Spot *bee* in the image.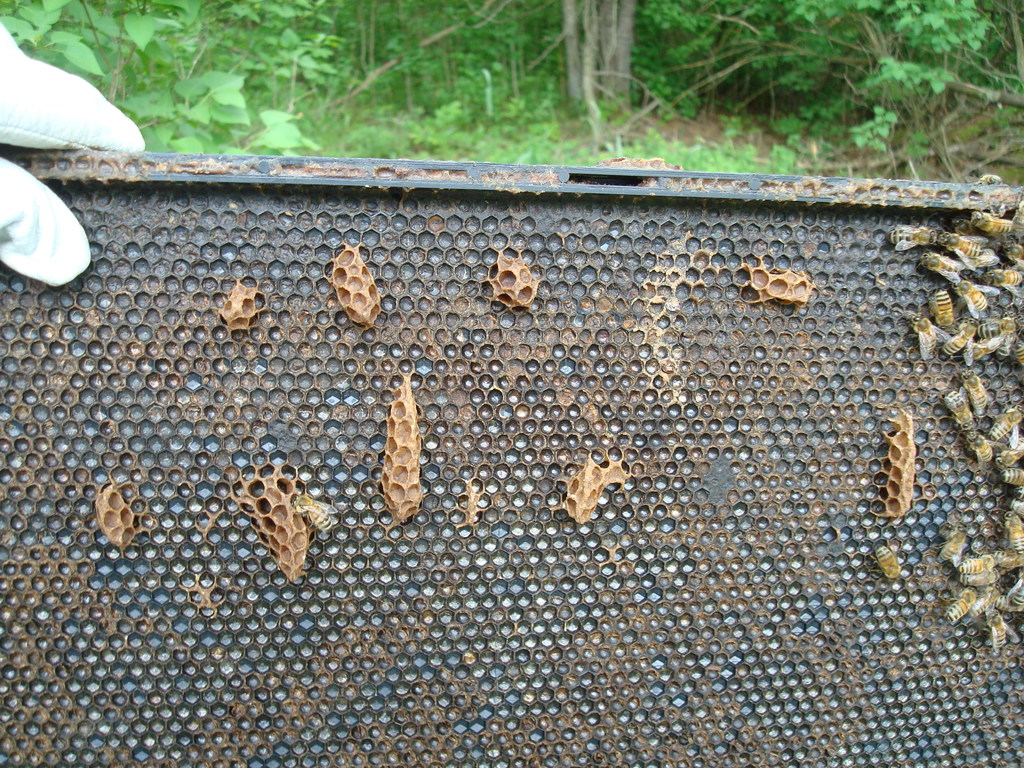
*bee* found at pyautogui.locateOnScreen(885, 224, 941, 248).
